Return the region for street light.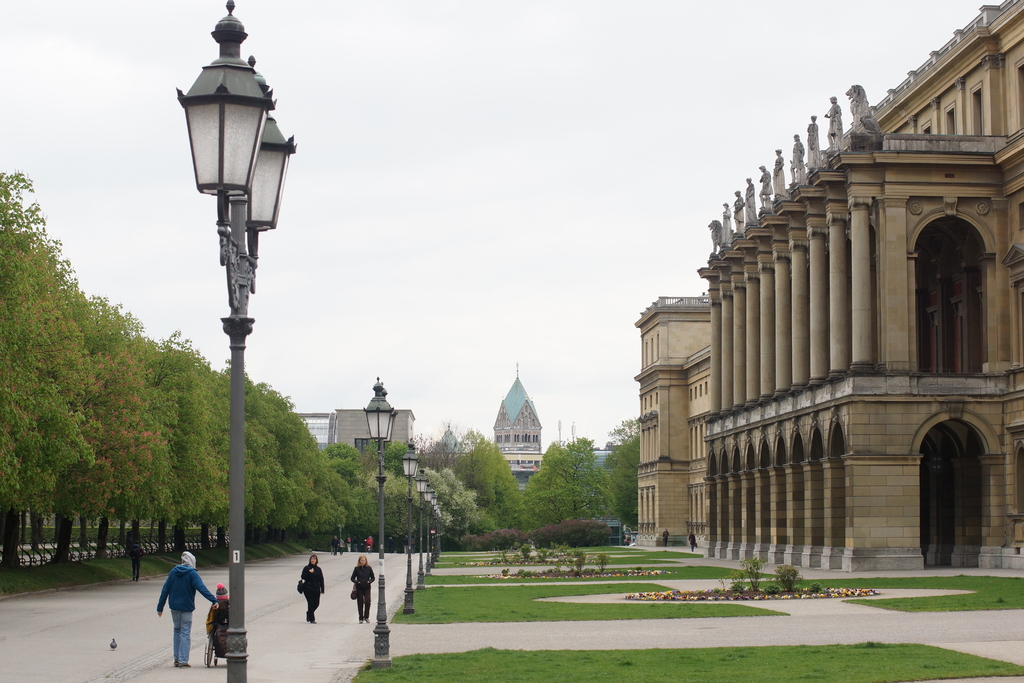
crop(396, 443, 420, 620).
